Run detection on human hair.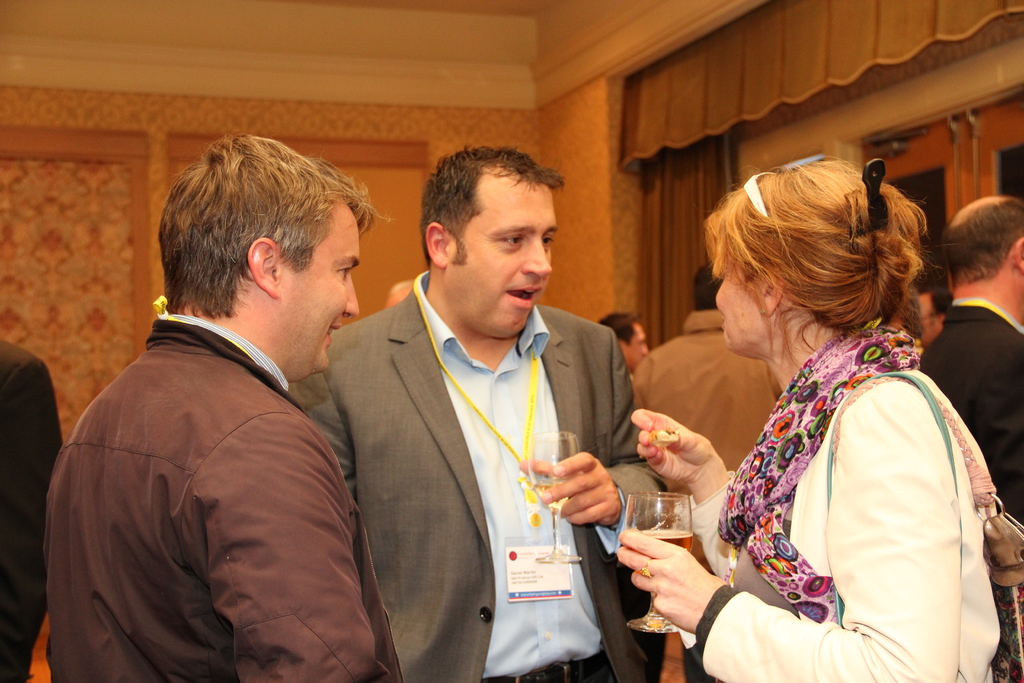
Result: [601,311,640,349].
